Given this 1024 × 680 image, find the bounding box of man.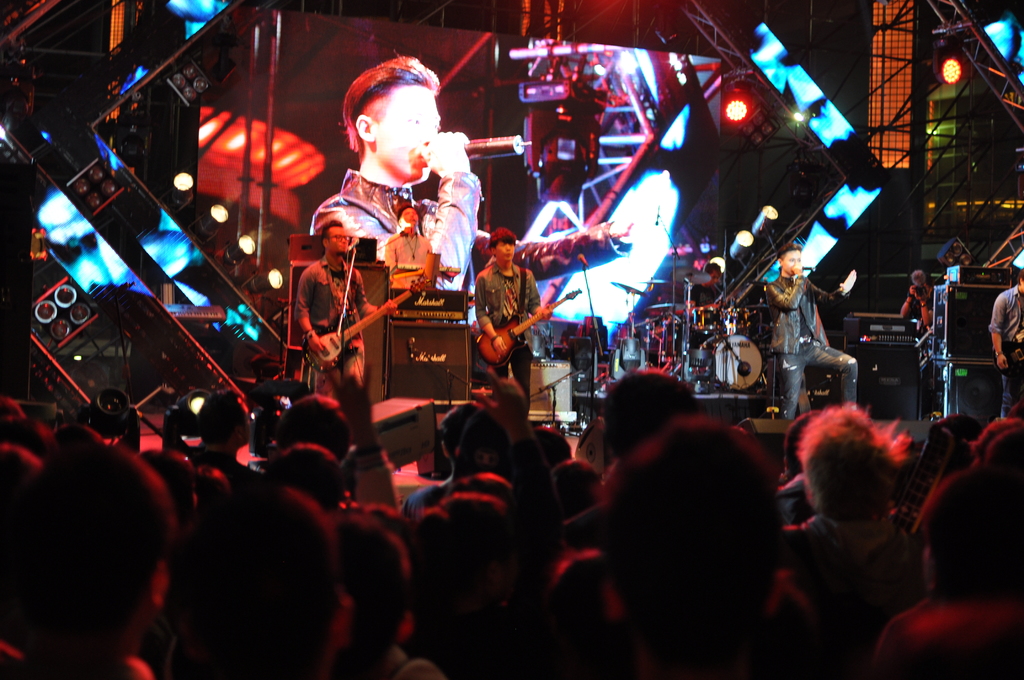
684,259,729,344.
